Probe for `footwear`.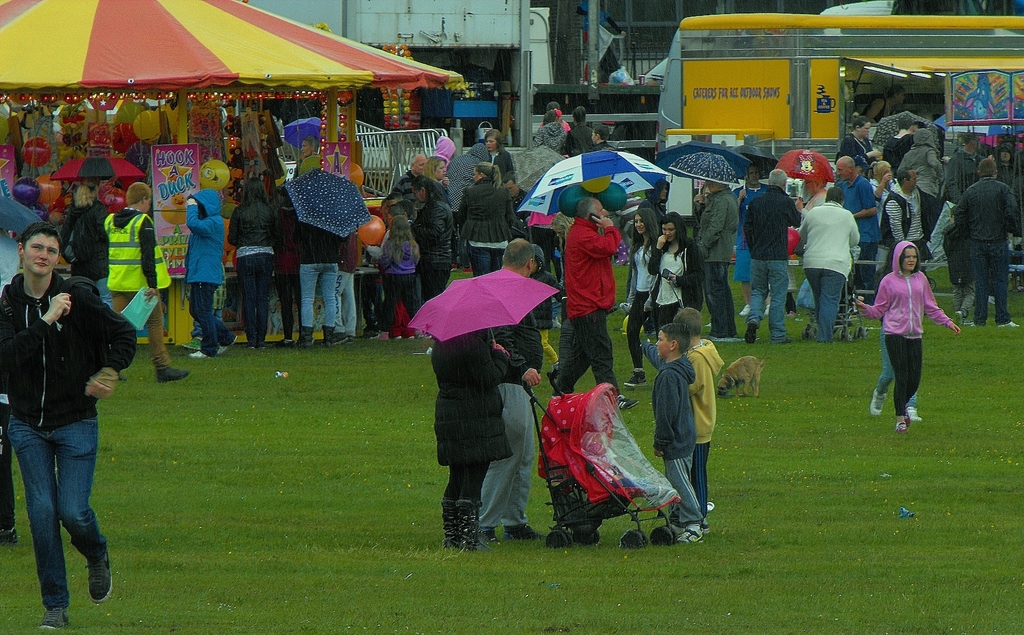
Probe result: box=[618, 392, 644, 406].
